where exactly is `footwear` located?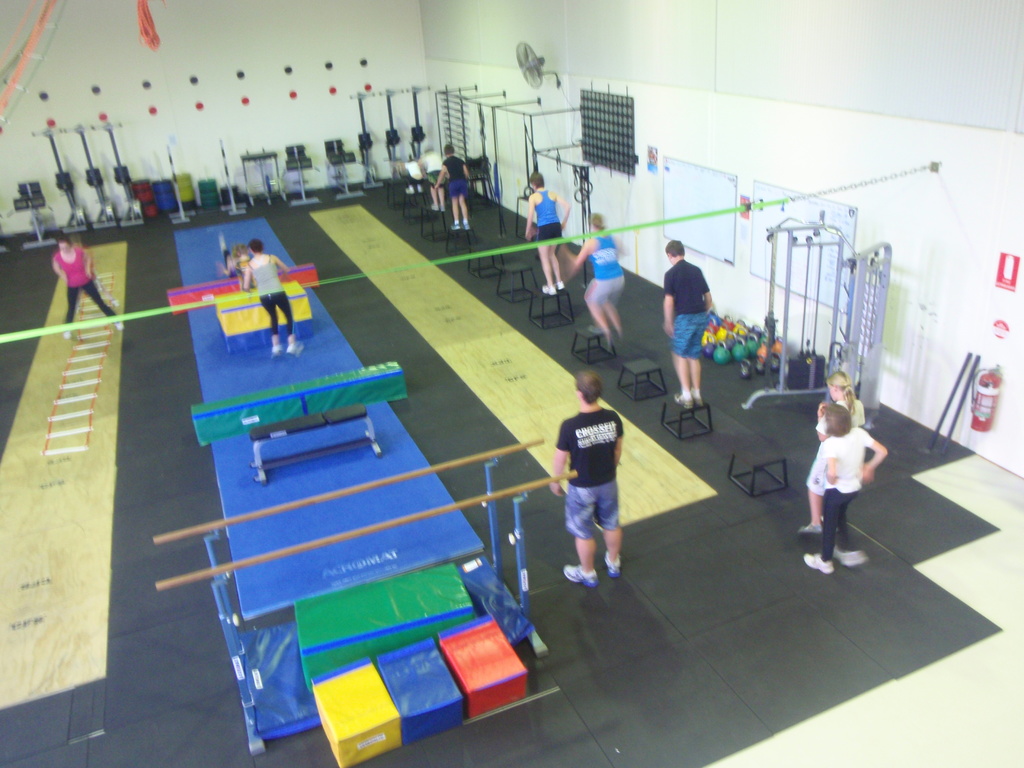
Its bounding box is (left=433, top=204, right=439, bottom=209).
